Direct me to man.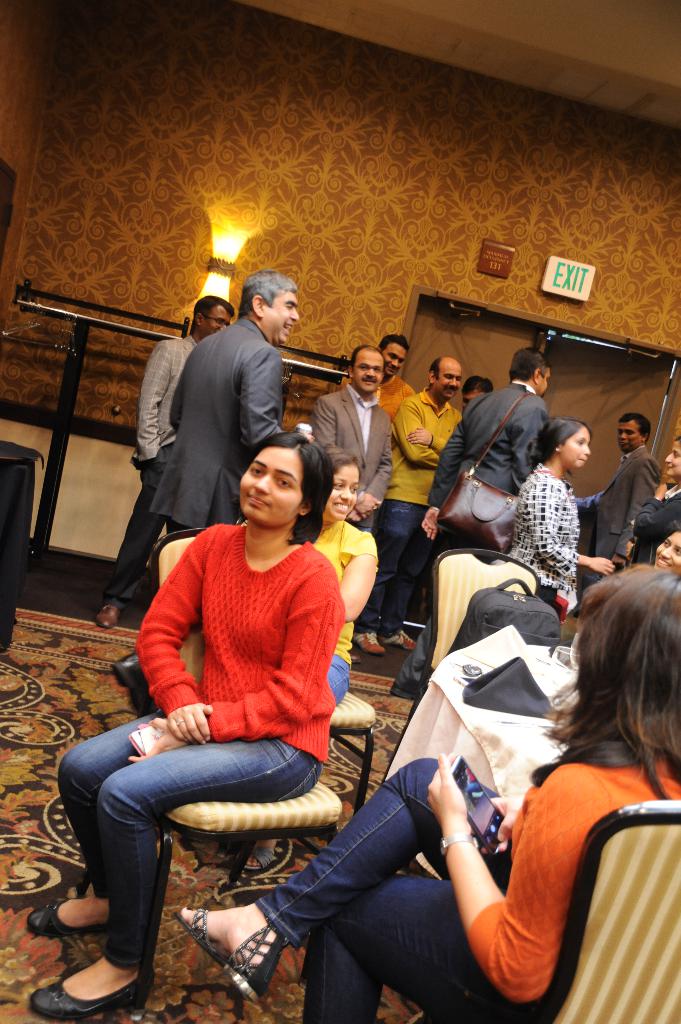
Direction: pyautogui.locateOnScreen(350, 357, 464, 652).
